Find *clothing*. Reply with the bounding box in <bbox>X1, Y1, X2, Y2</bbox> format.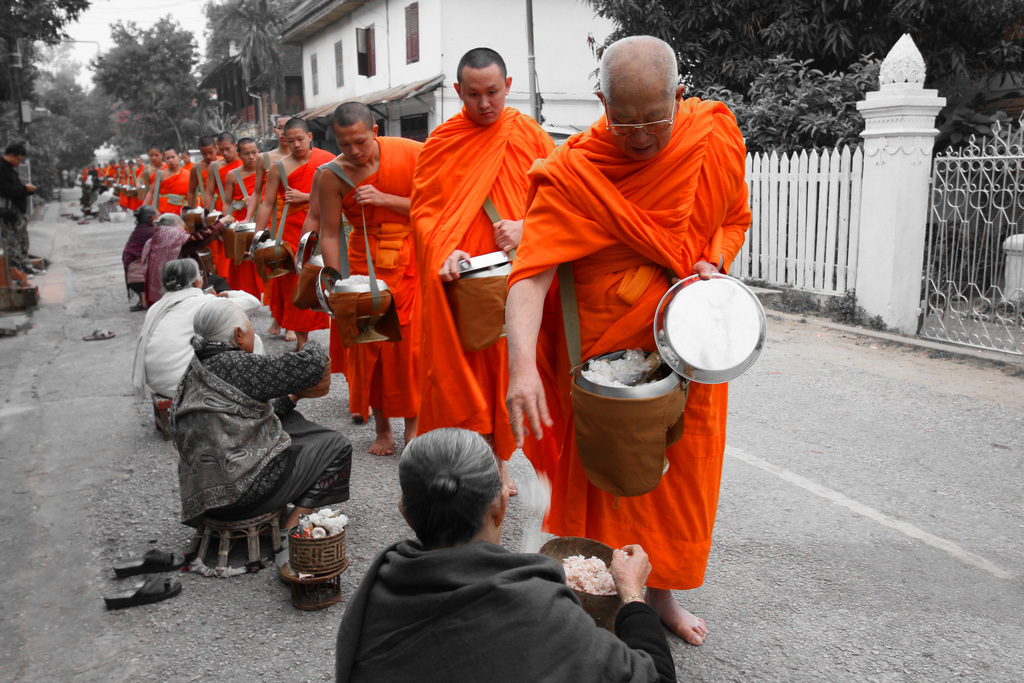
<bbox>147, 229, 193, 295</bbox>.
